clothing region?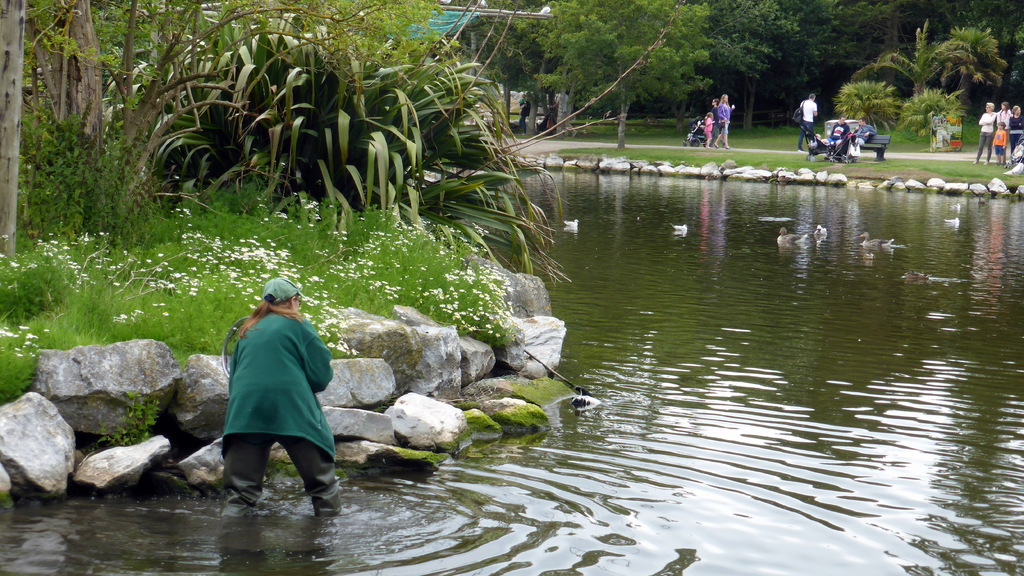
796,98,819,145
